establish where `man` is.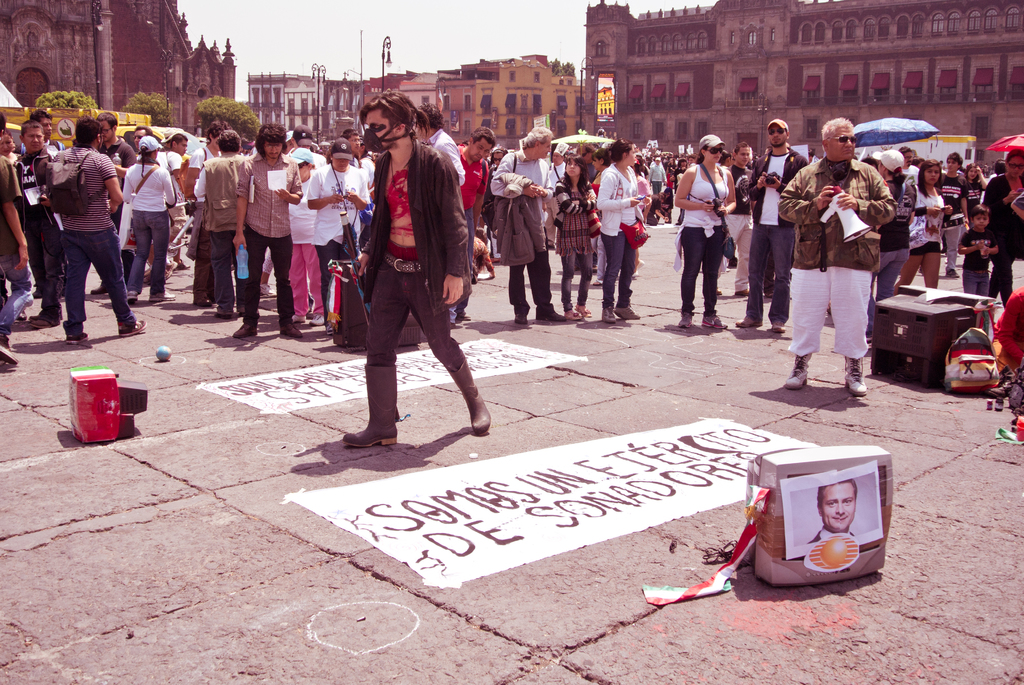
Established at pyautogui.locateOnScreen(808, 478, 856, 544).
